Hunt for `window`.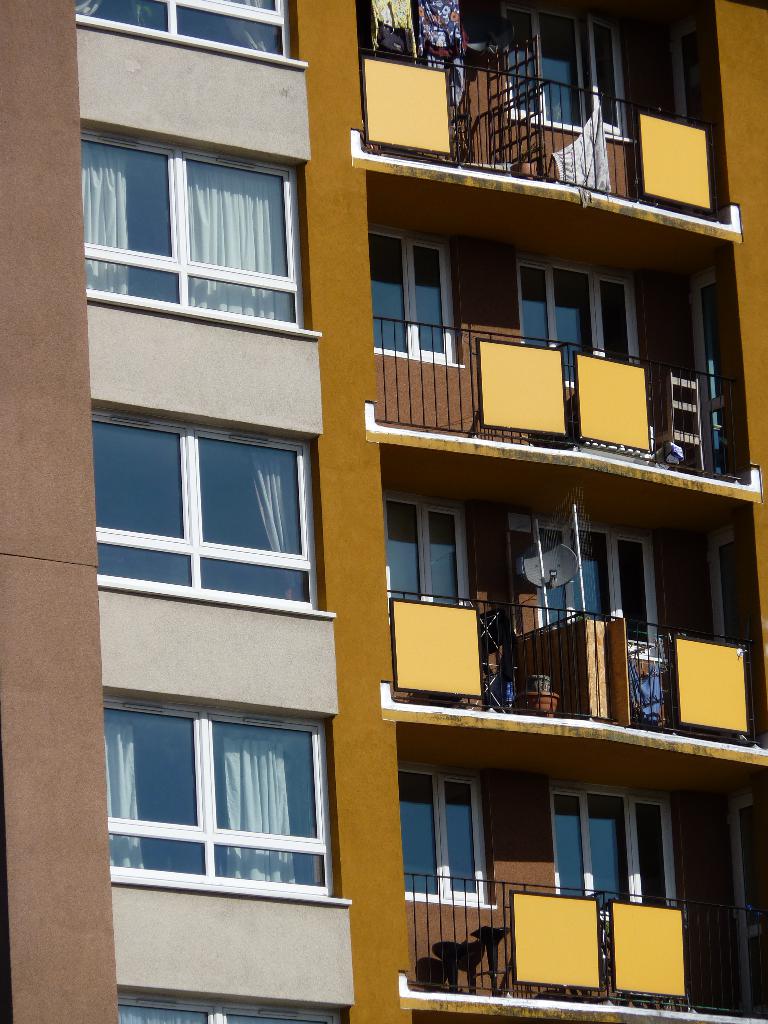
Hunted down at box(93, 400, 336, 617).
